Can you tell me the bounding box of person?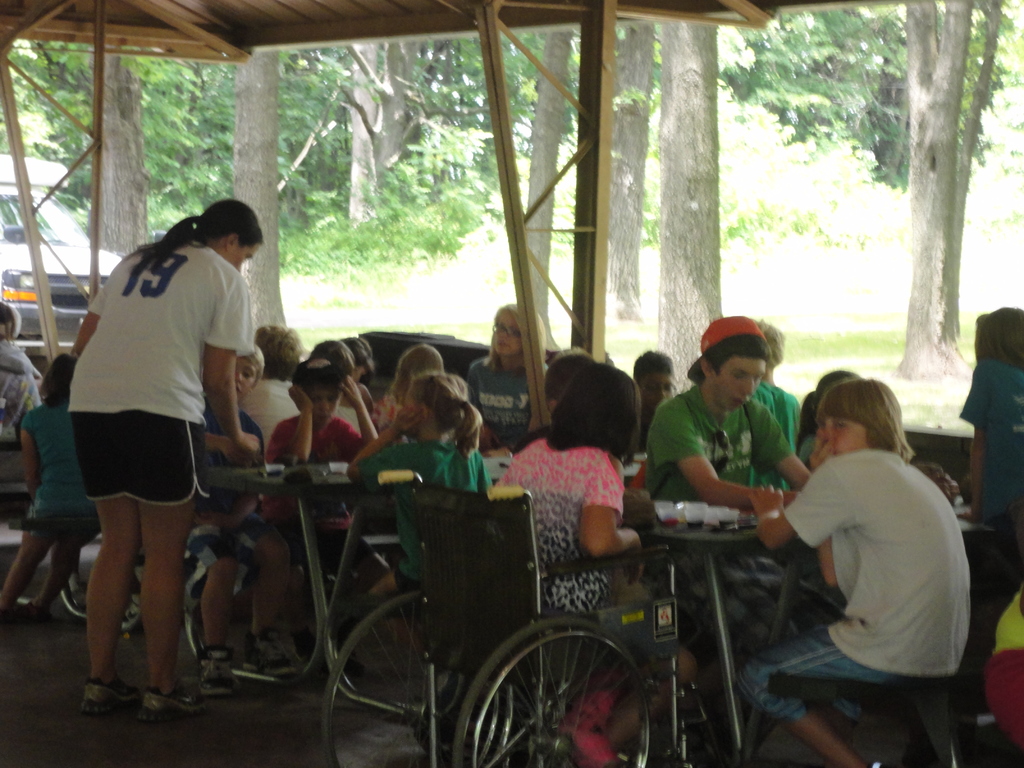
(724, 378, 959, 767).
